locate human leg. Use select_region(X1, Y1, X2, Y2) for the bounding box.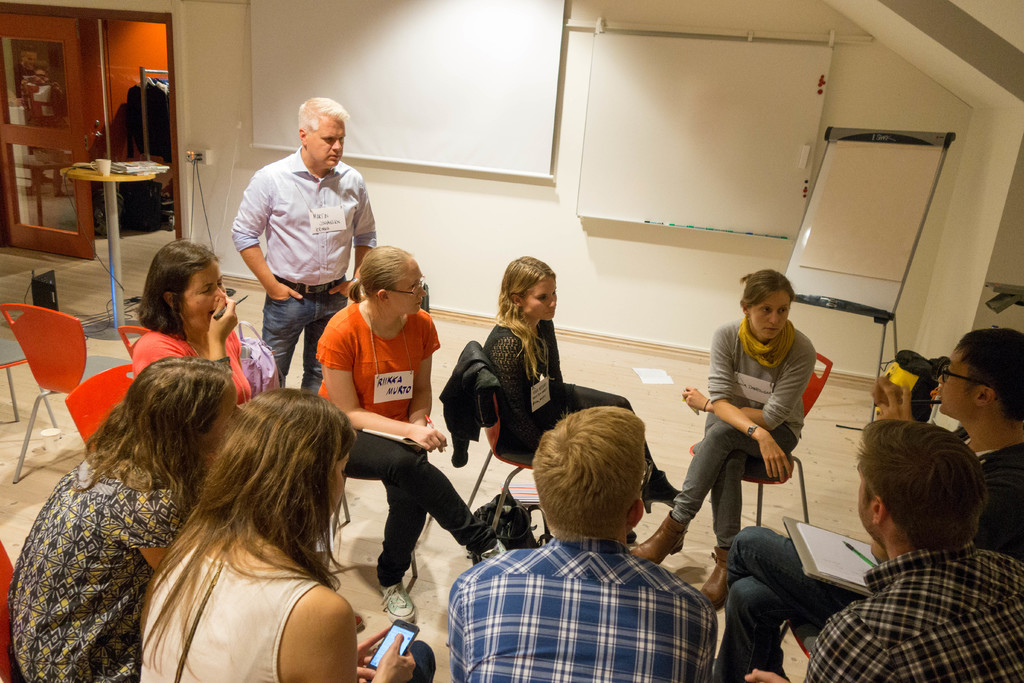
select_region(565, 379, 686, 513).
